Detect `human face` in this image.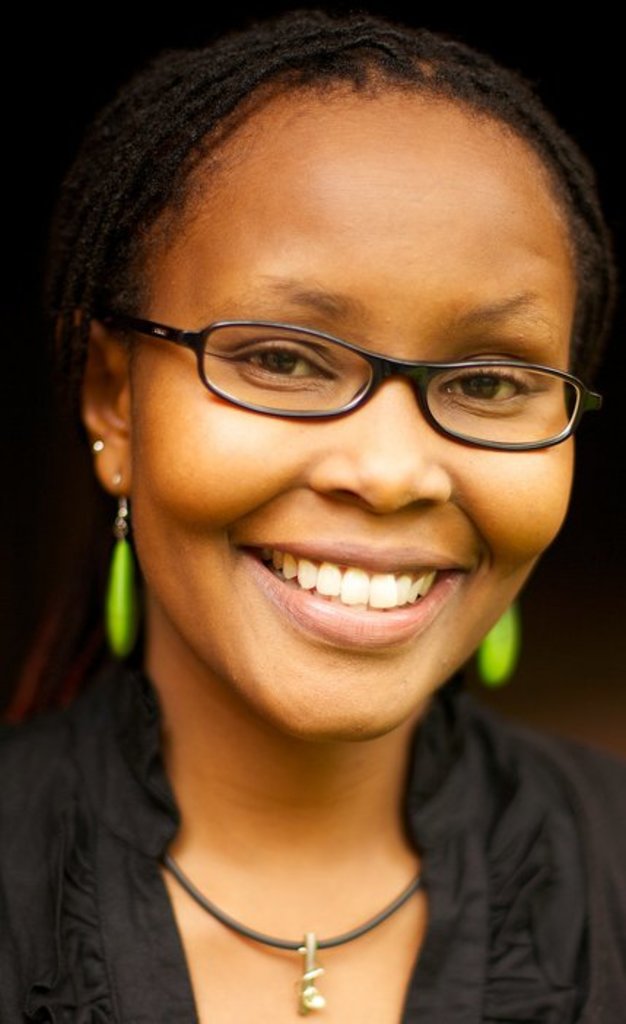
Detection: (left=128, top=96, right=575, bottom=737).
